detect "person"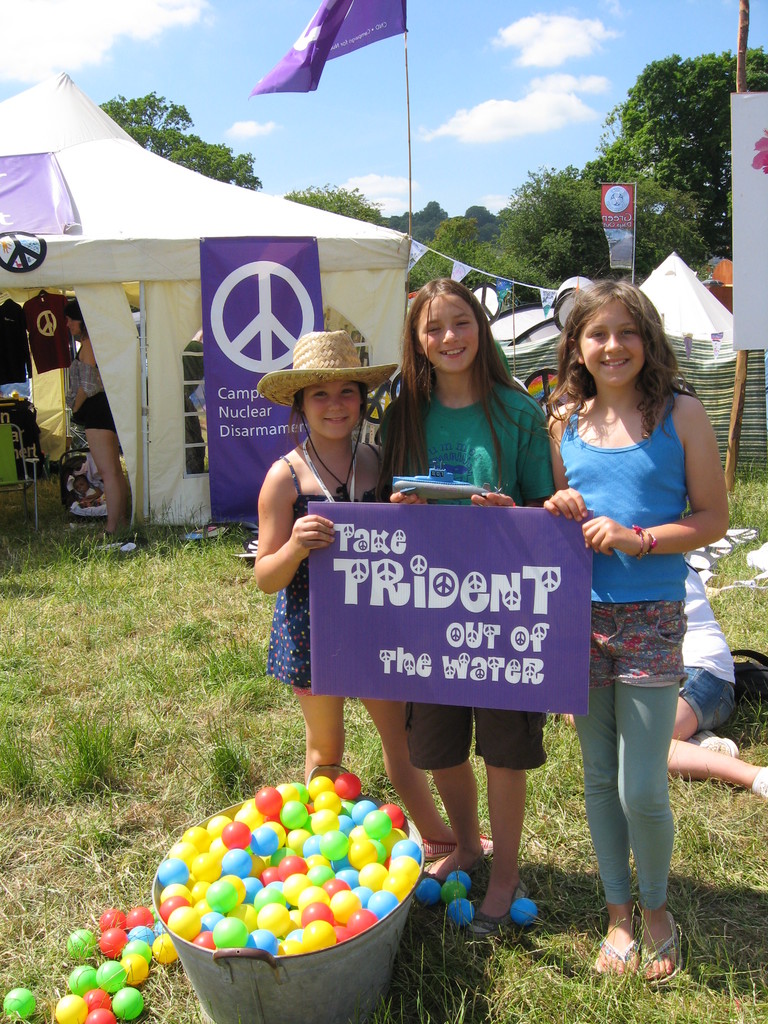
[left=70, top=305, right=132, bottom=533]
